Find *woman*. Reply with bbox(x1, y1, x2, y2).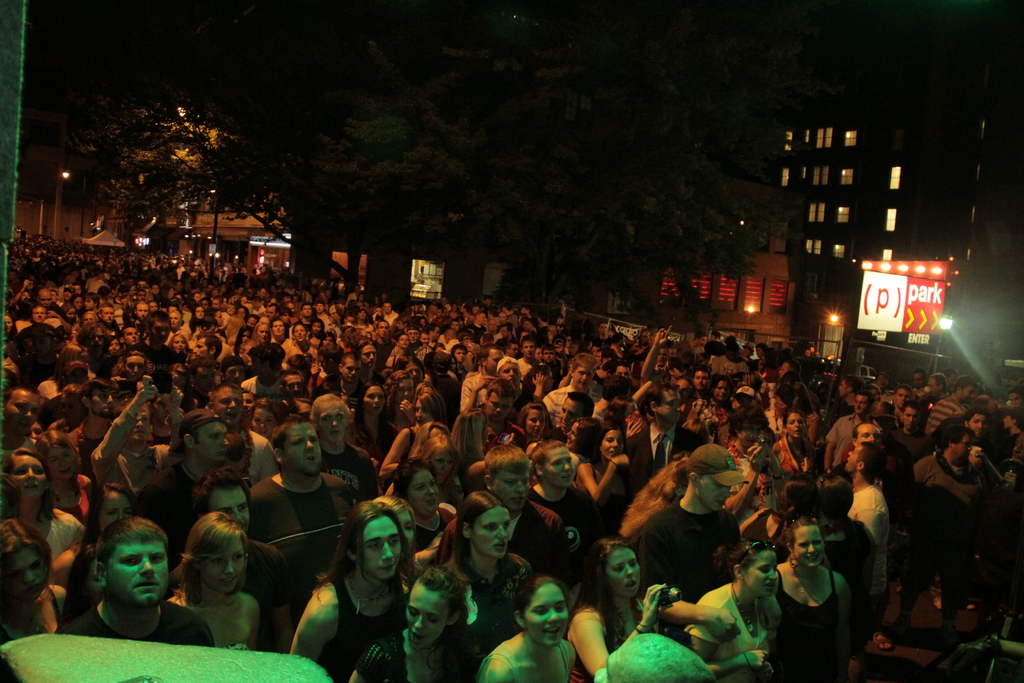
bbox(281, 325, 318, 368).
